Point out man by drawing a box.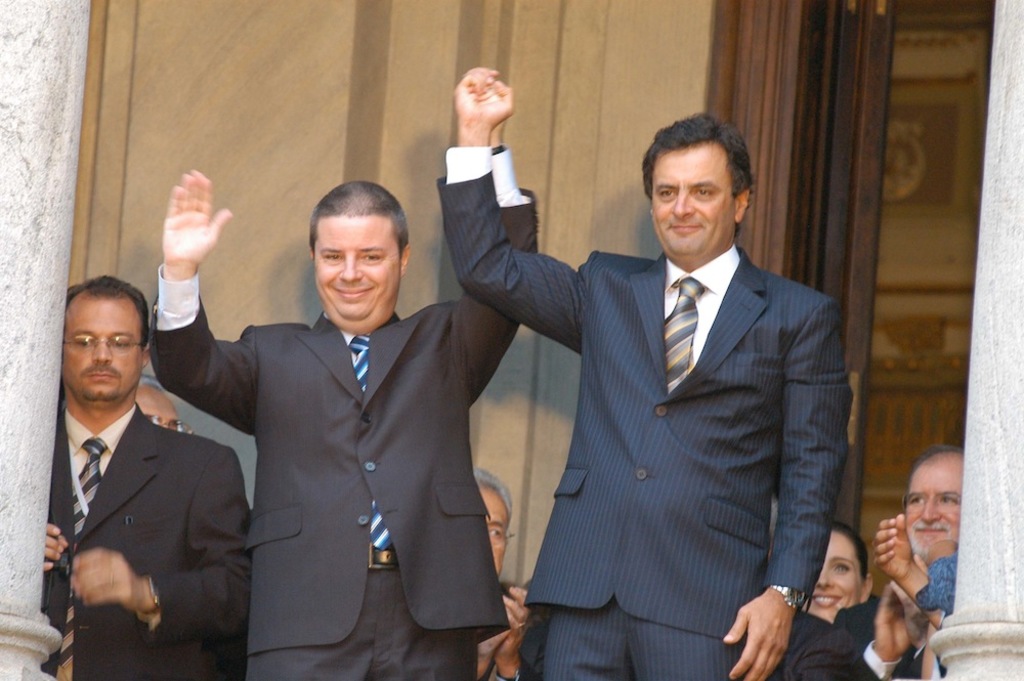
x1=436 y1=63 x2=845 y2=680.
